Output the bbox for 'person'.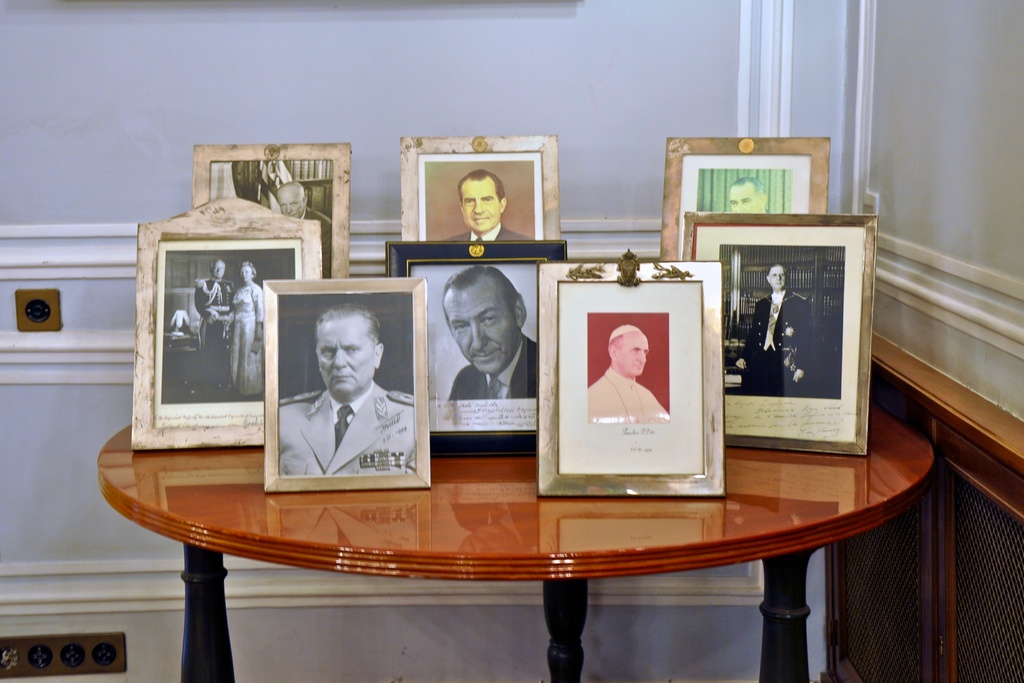
locate(195, 261, 232, 406).
